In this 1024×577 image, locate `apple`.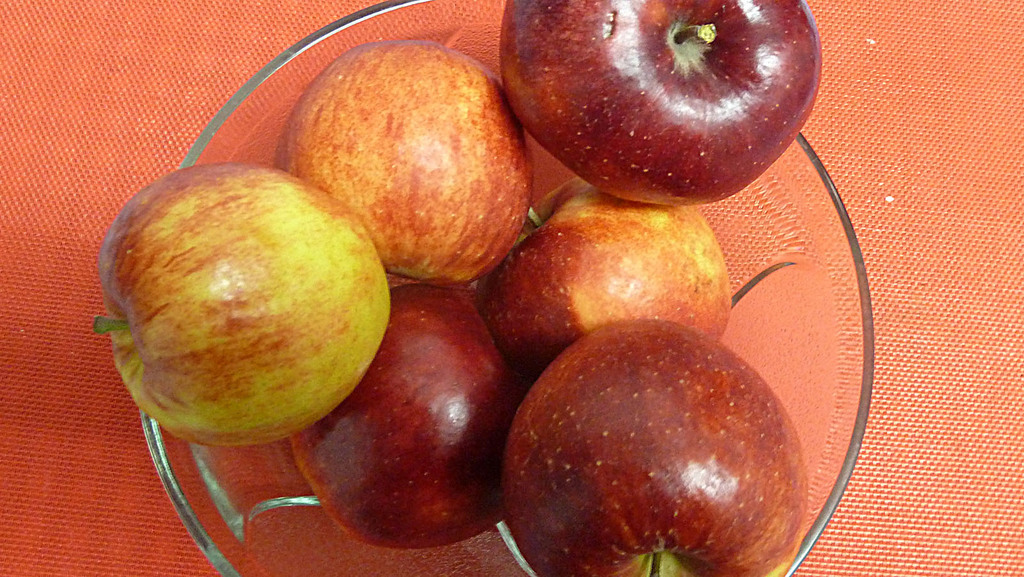
Bounding box: bbox=(90, 166, 395, 448).
